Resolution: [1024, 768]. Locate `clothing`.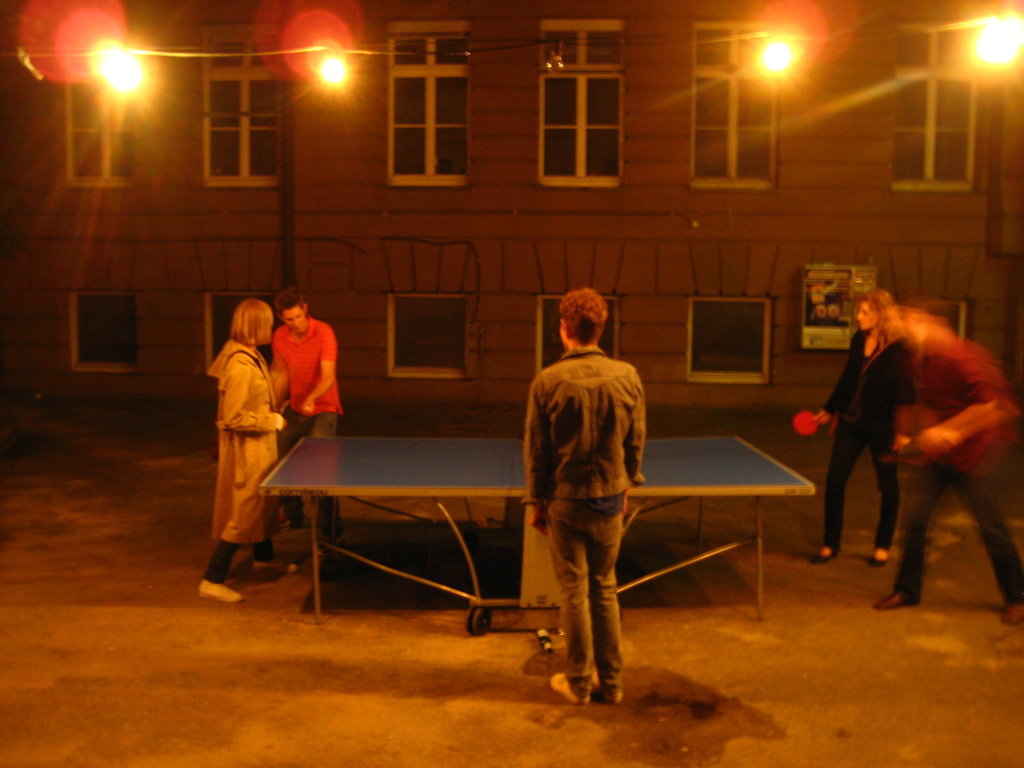
[left=892, top=313, right=1023, bottom=604].
